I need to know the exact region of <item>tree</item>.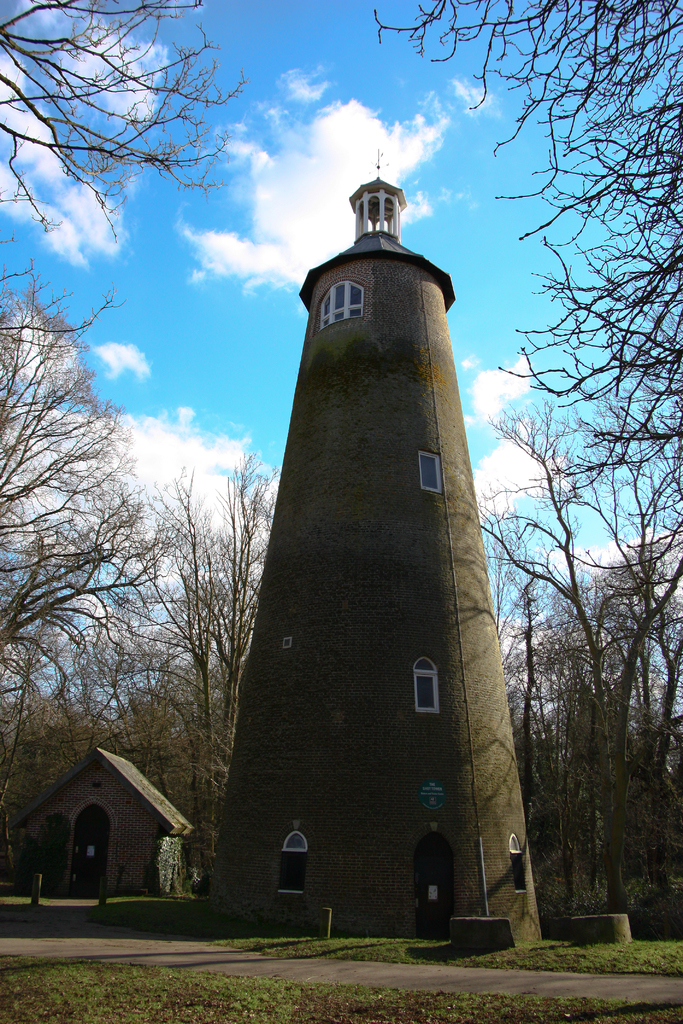
Region: 0, 0, 245, 235.
